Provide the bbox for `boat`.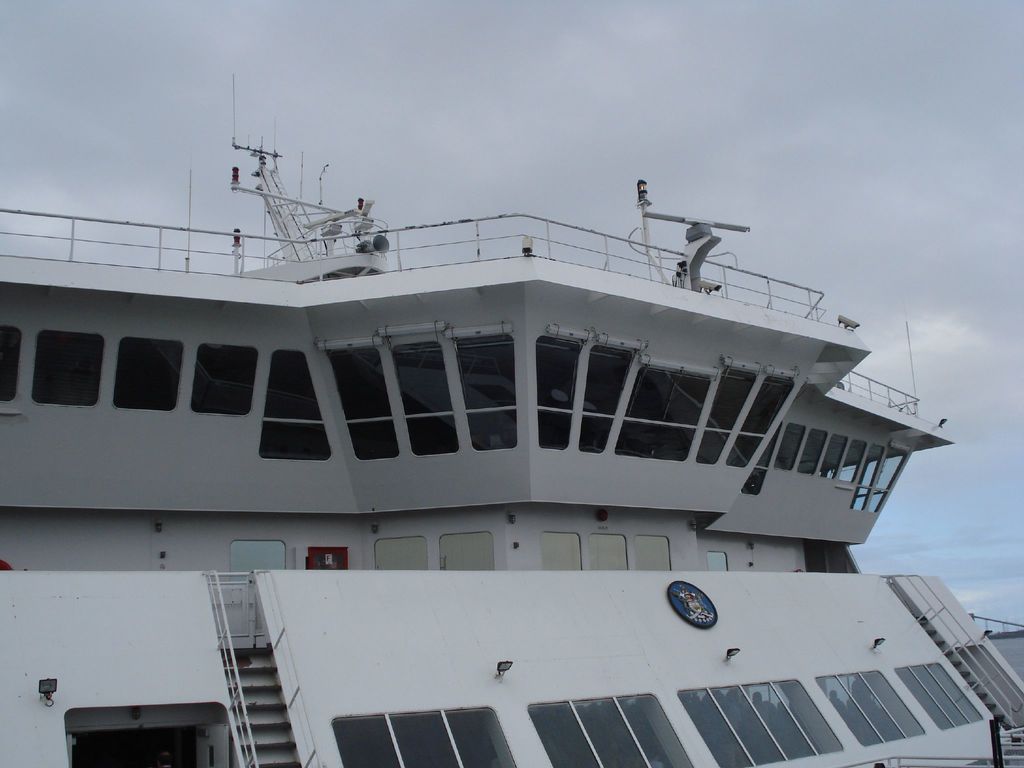
<region>0, 84, 1020, 719</region>.
